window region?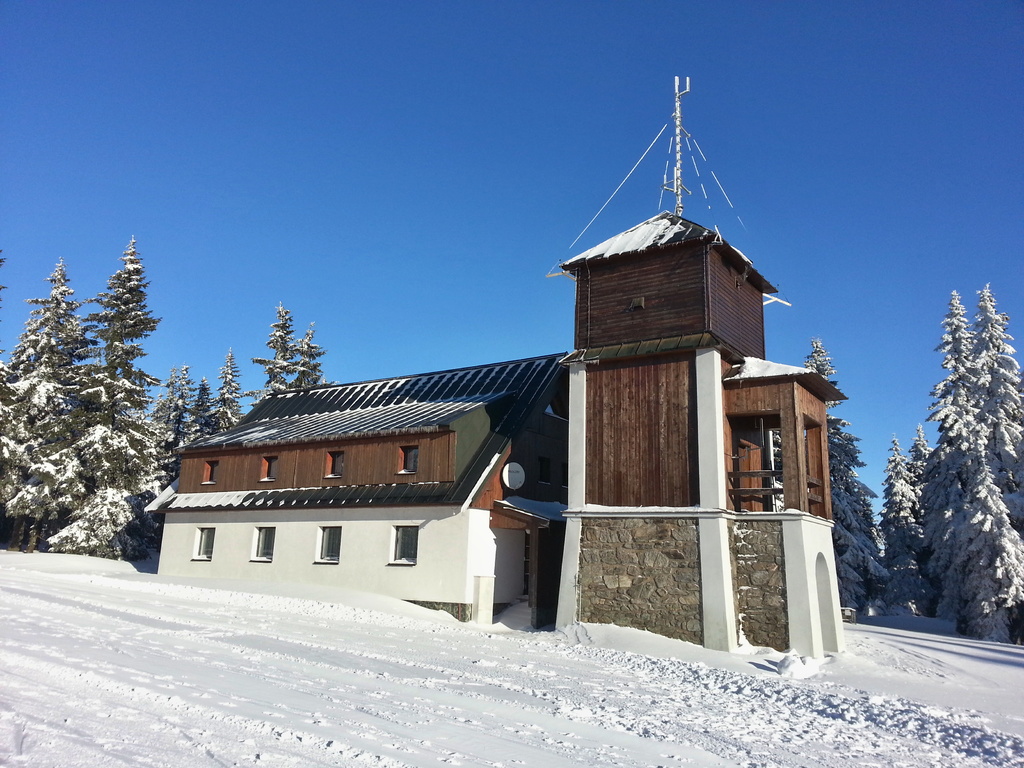
254,457,276,479
